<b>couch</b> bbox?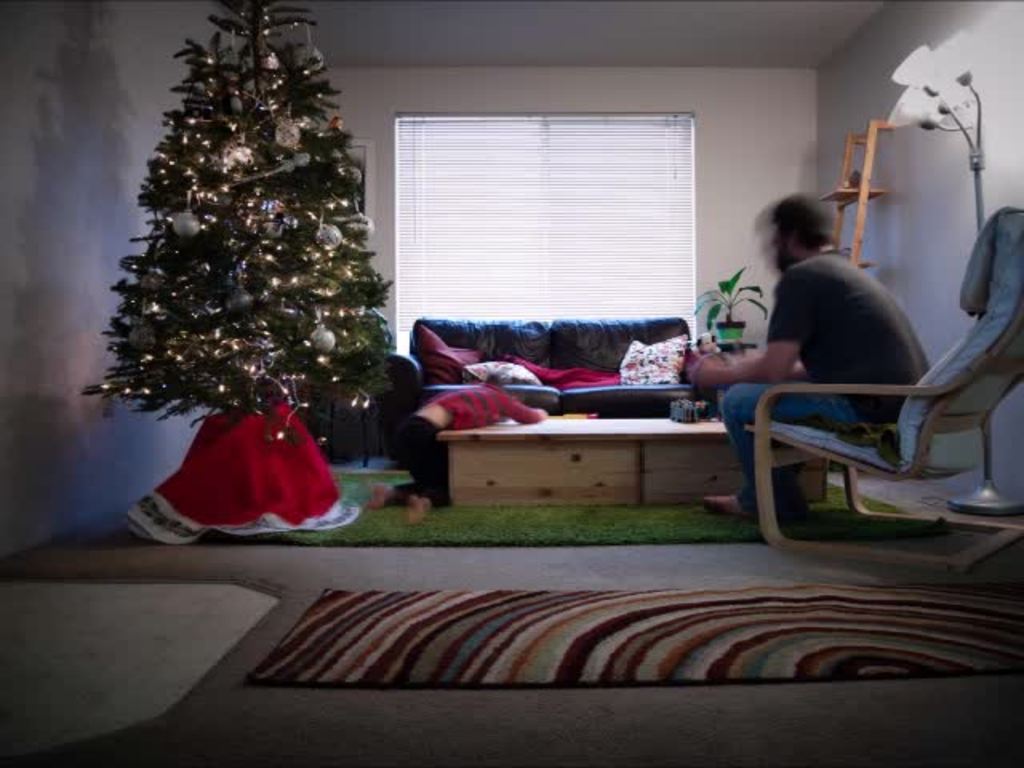
x1=355, y1=296, x2=814, y2=501
